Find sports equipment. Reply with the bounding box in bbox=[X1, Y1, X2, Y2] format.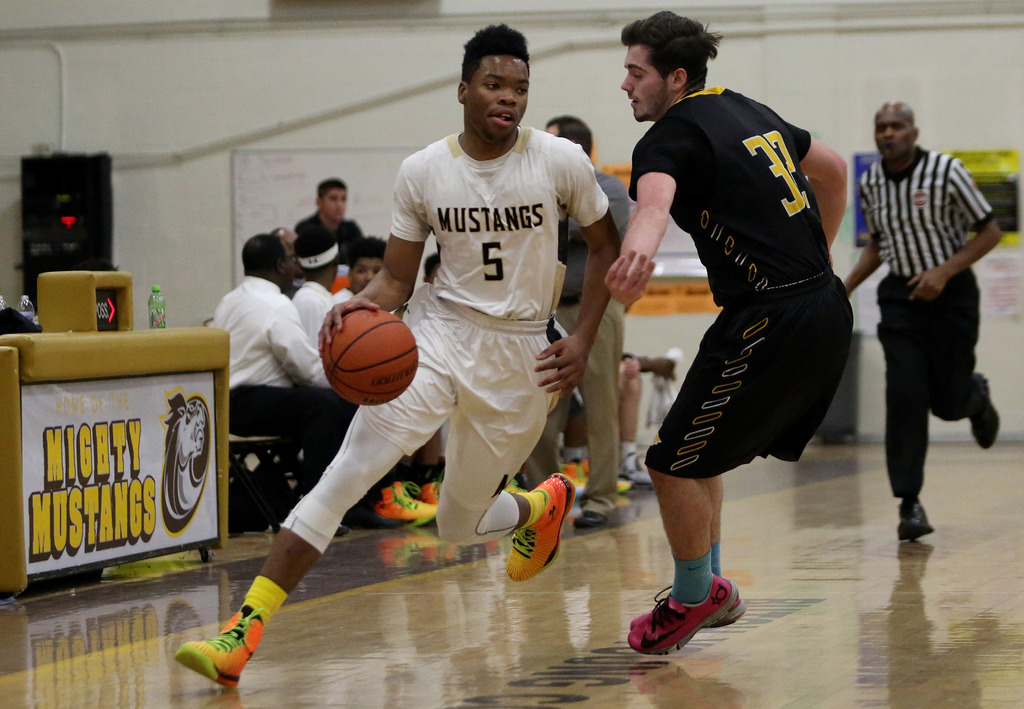
bbox=[507, 473, 575, 583].
